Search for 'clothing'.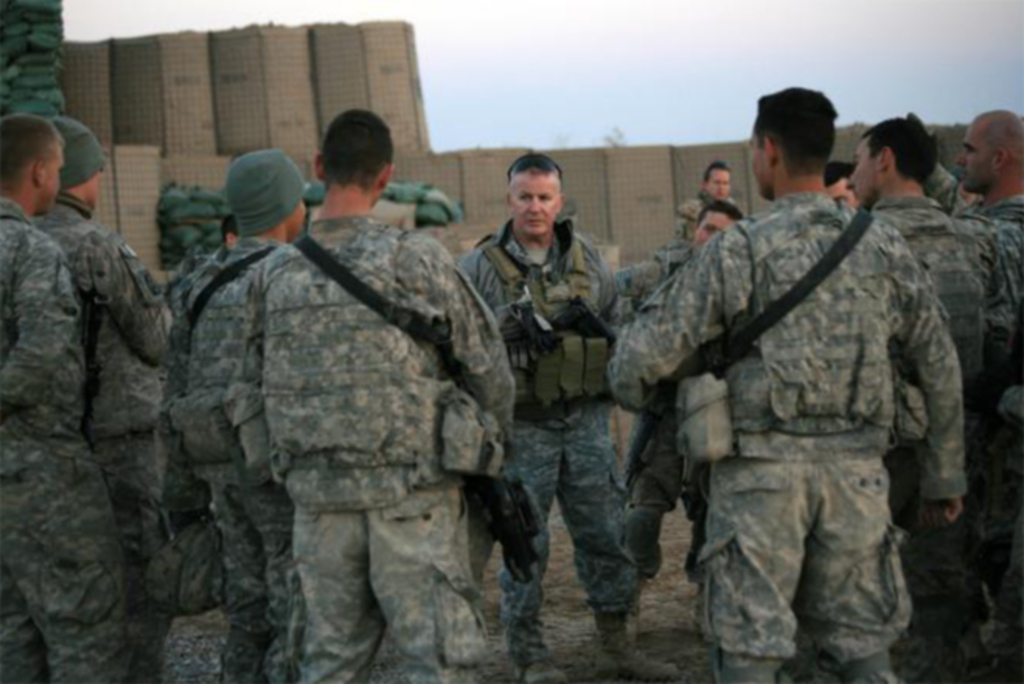
Found at Rect(611, 137, 971, 667).
